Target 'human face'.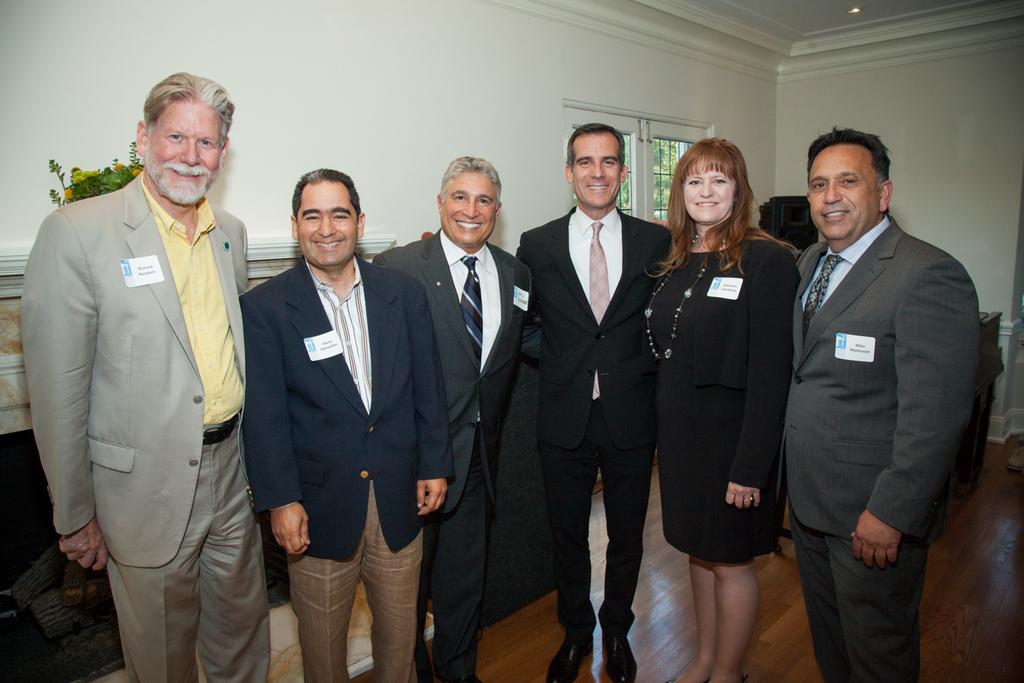
Target region: 682,157,733,227.
